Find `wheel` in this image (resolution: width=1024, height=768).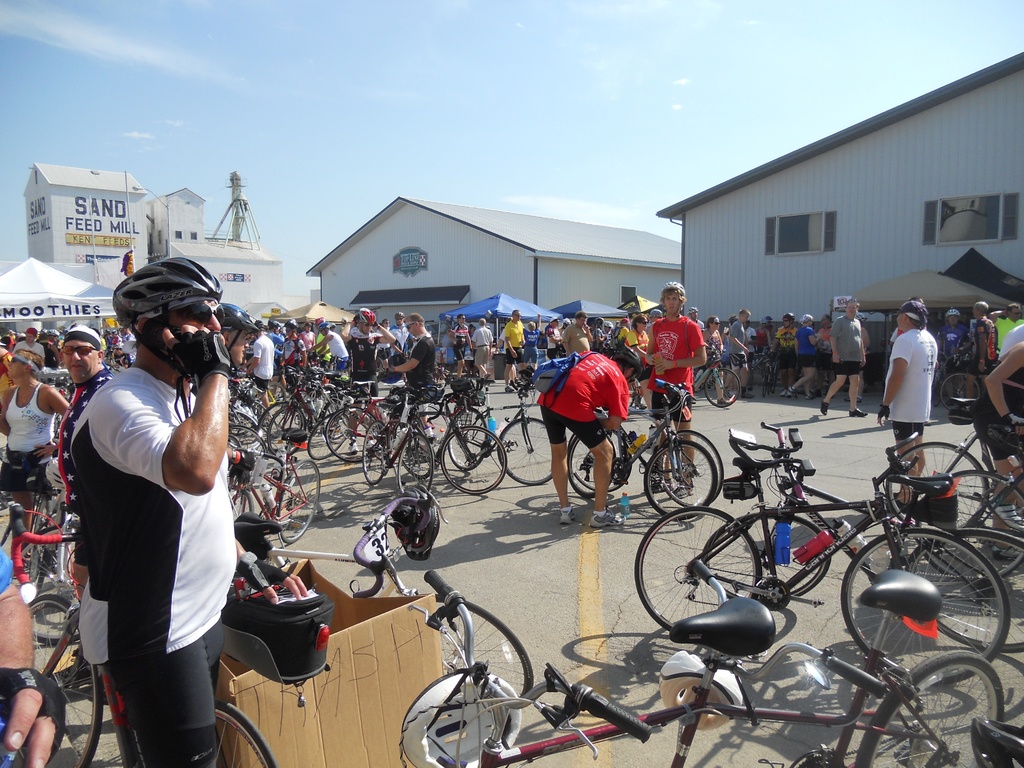
{"left": 907, "top": 529, "right": 1021, "bottom": 653}.
